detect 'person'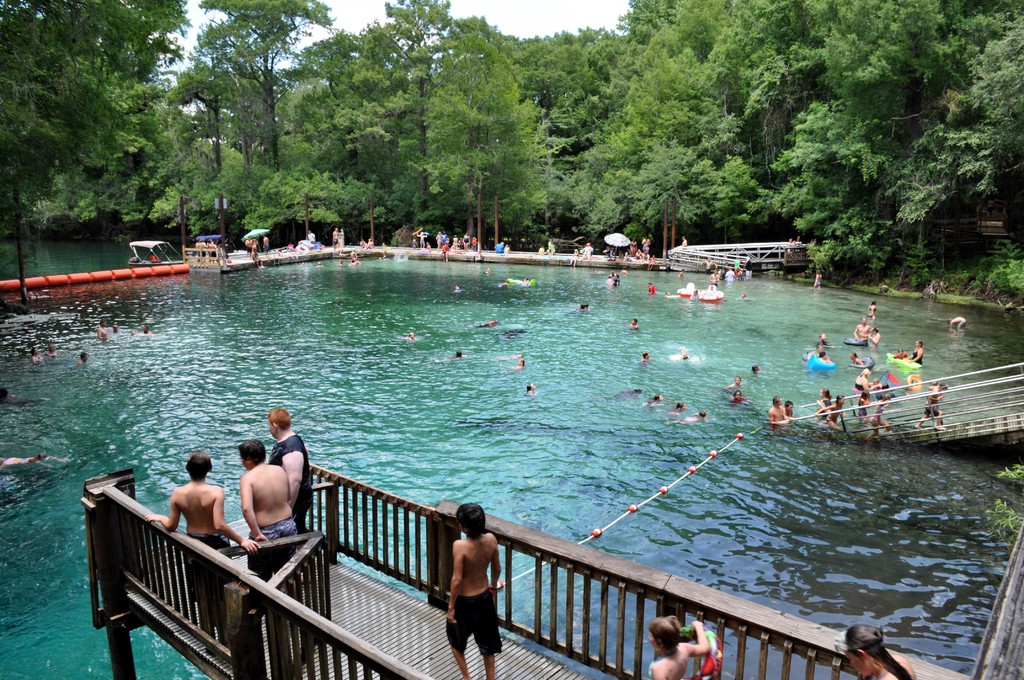
locate(893, 346, 909, 359)
